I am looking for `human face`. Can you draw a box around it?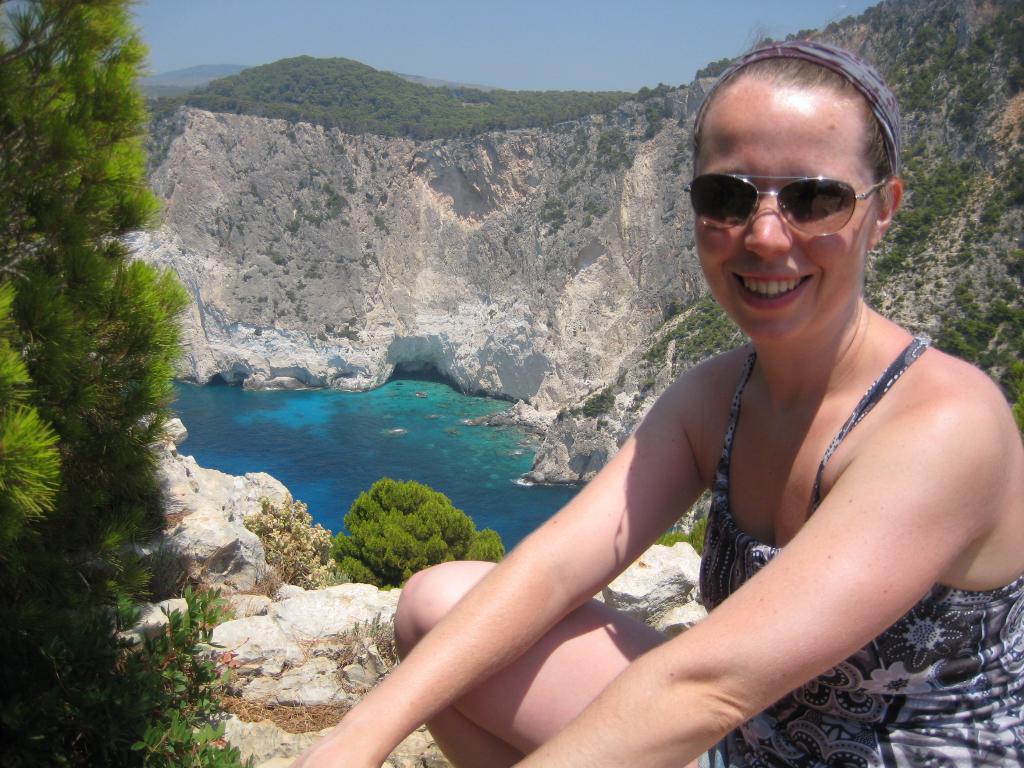
Sure, the bounding box is box(695, 87, 875, 346).
